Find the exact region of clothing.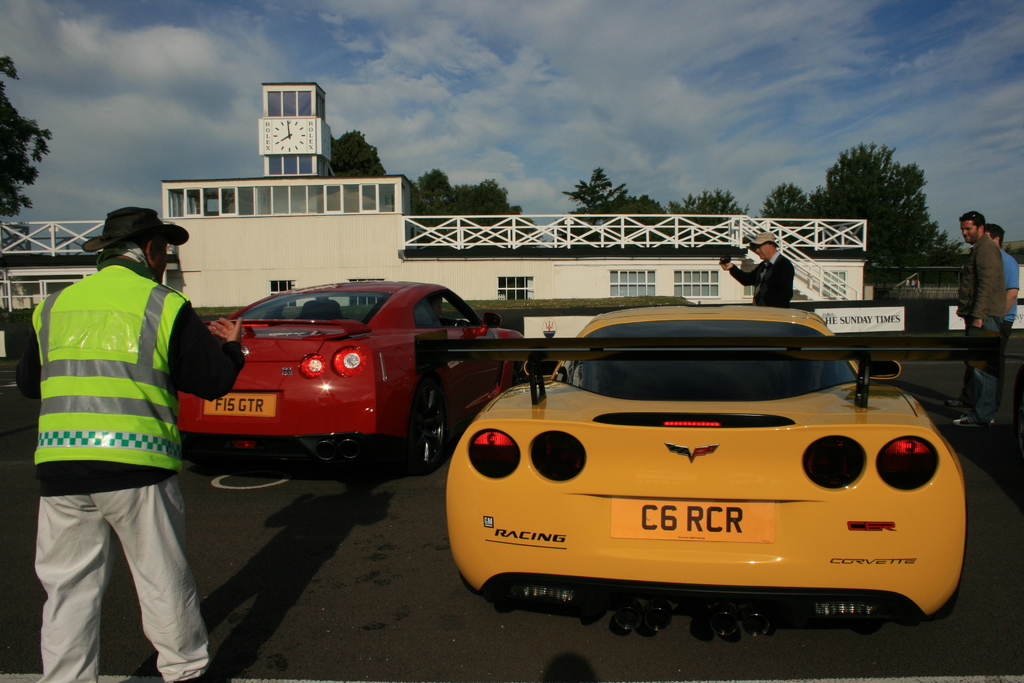
Exact region: BBox(721, 255, 793, 311).
